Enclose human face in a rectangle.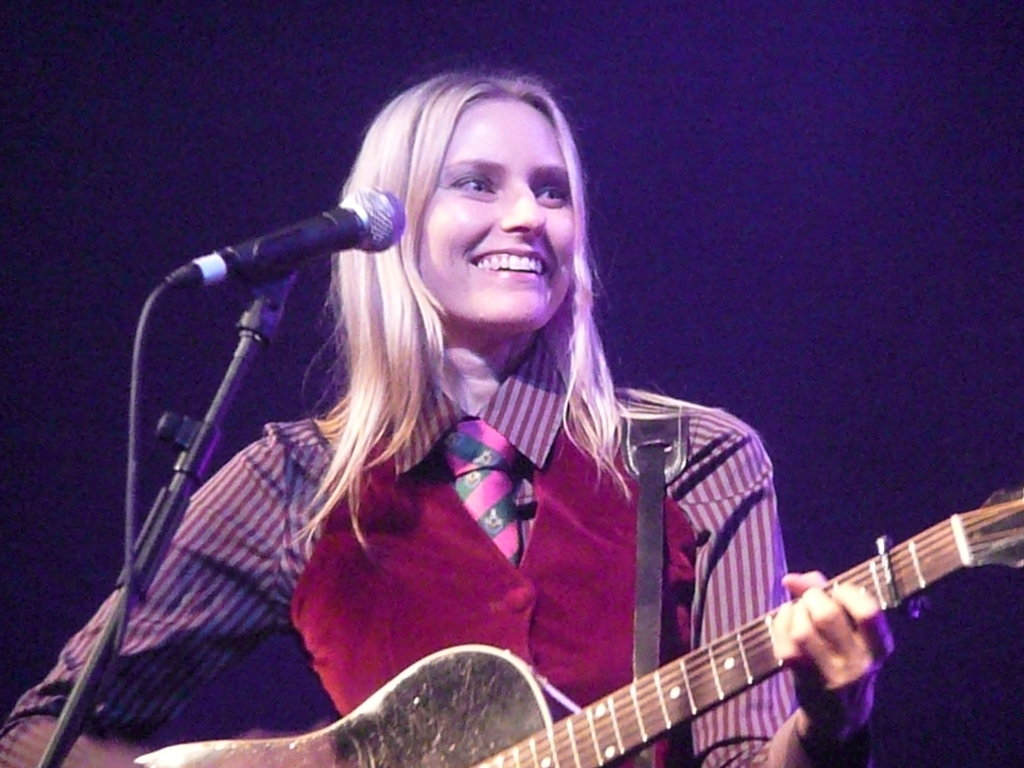
[417,95,575,329].
